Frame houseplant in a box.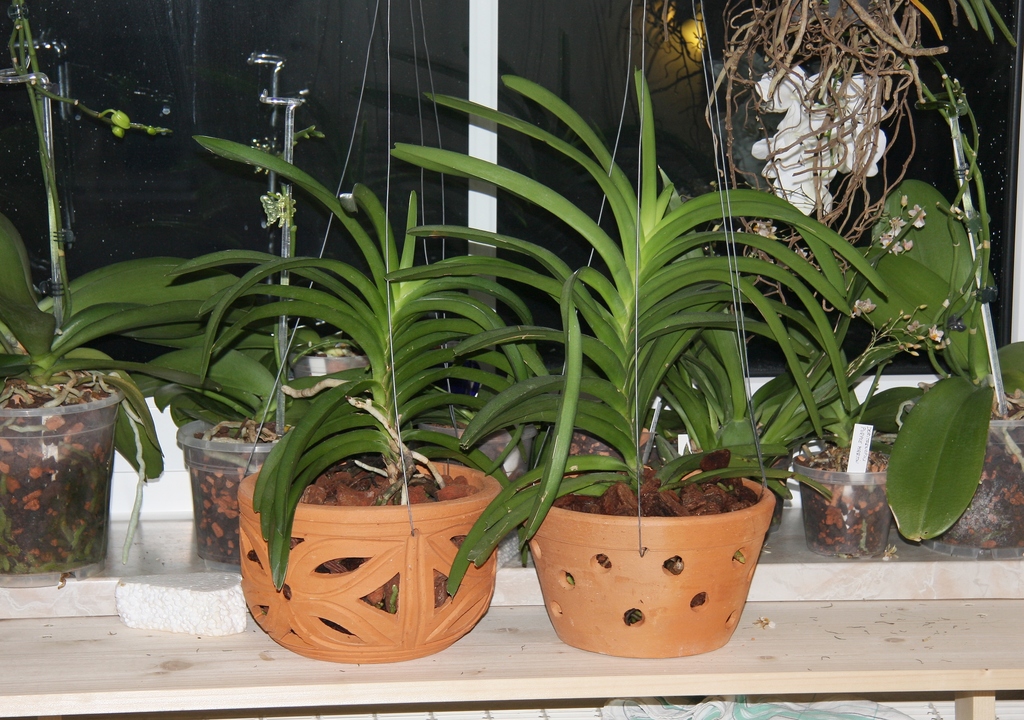
bbox=[787, 352, 902, 554].
